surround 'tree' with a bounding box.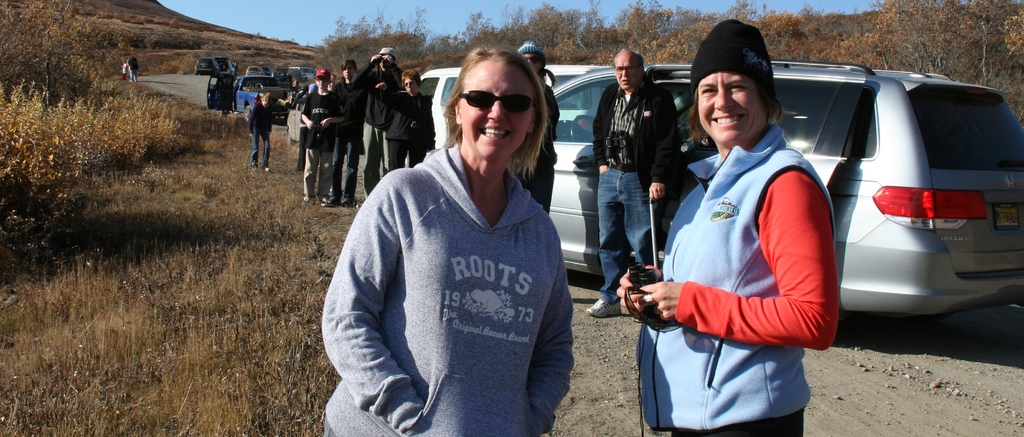
l=324, t=0, r=442, b=79.
